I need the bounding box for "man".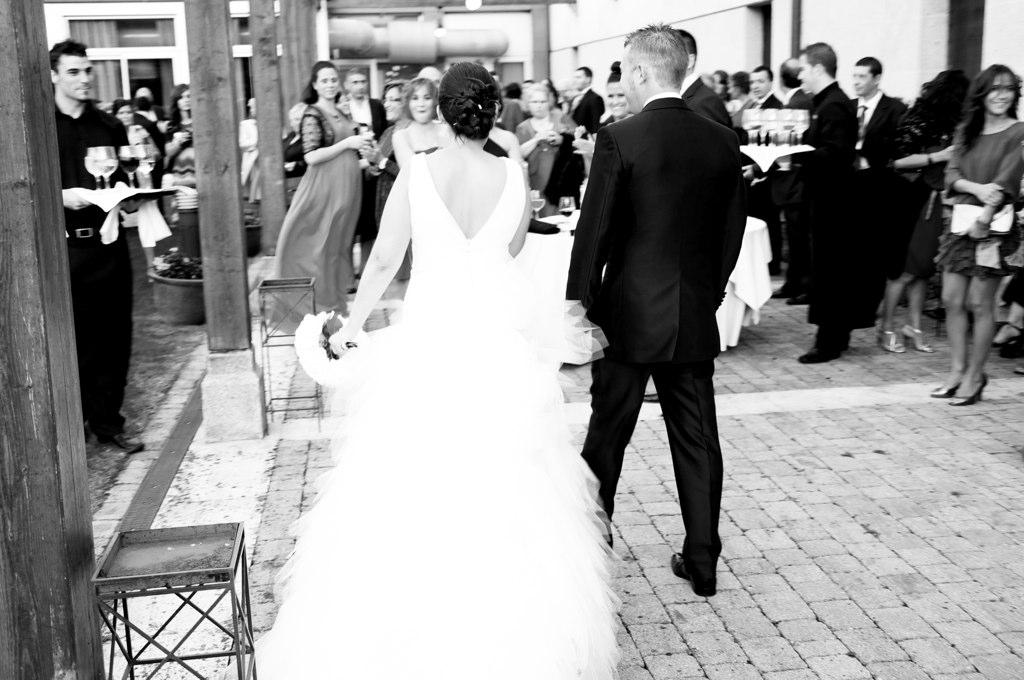
Here it is: (left=333, top=68, right=392, bottom=281).
